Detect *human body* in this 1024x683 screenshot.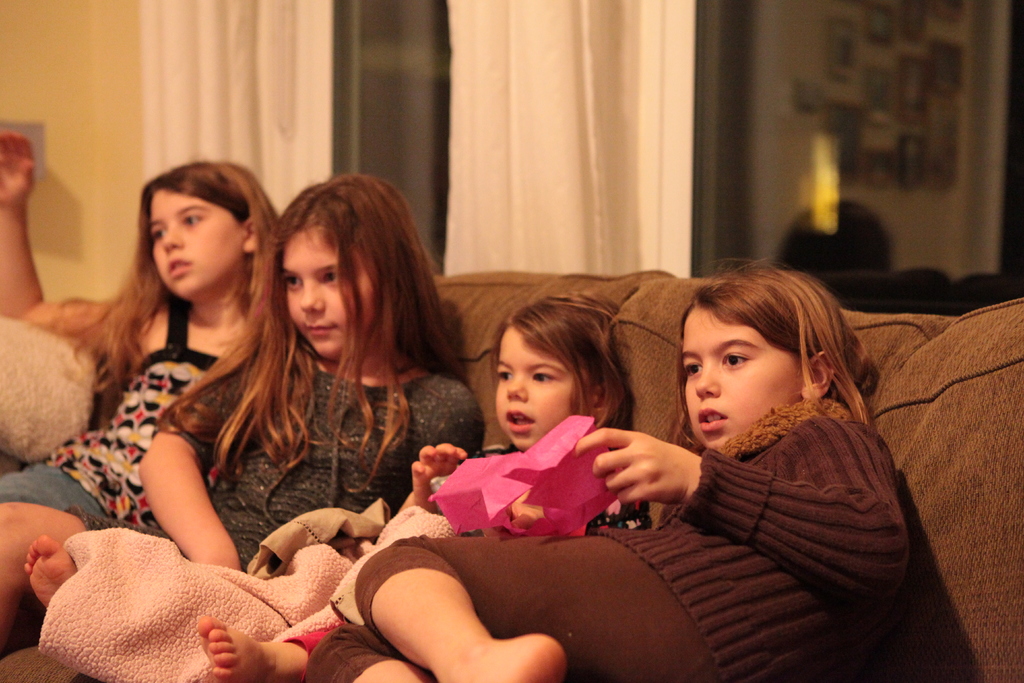
Detection: crop(140, 169, 488, 573).
